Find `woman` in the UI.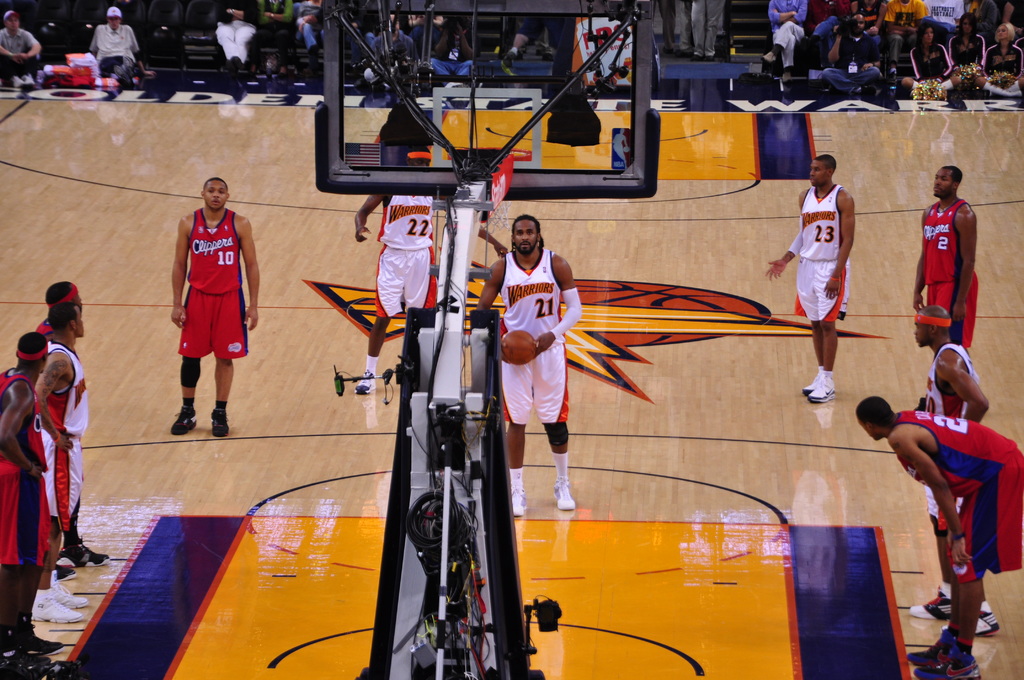
UI element at 900:18:961:101.
